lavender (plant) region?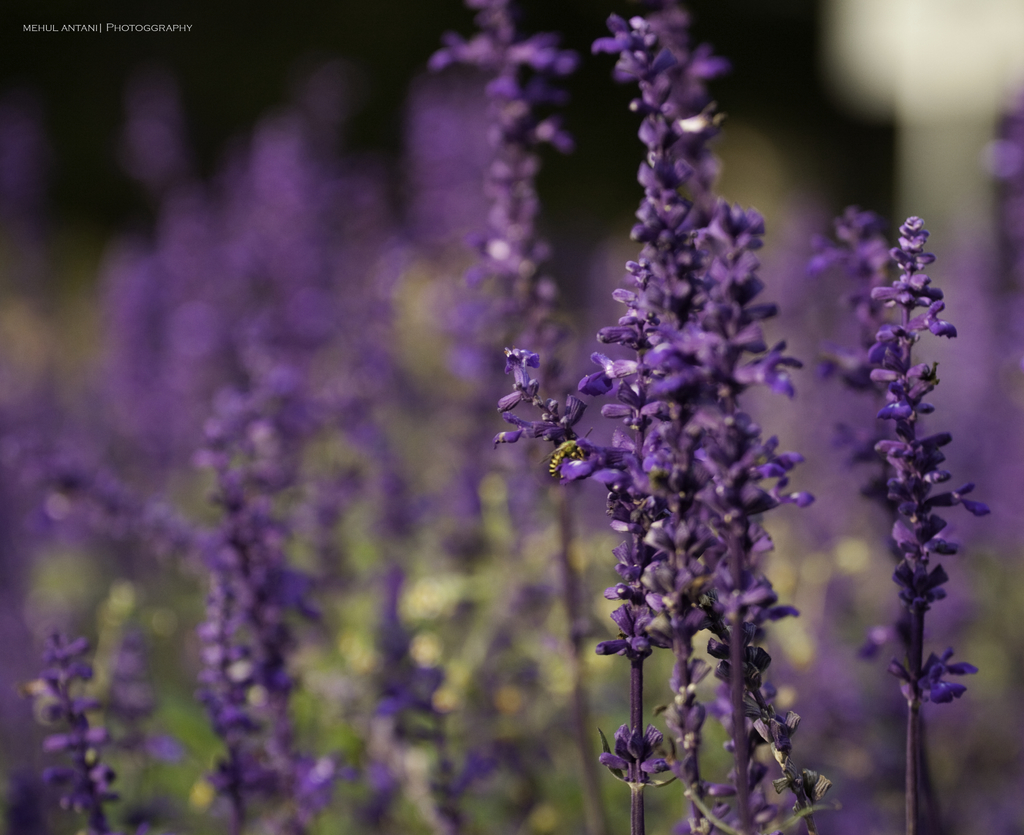
bbox(200, 393, 310, 680)
